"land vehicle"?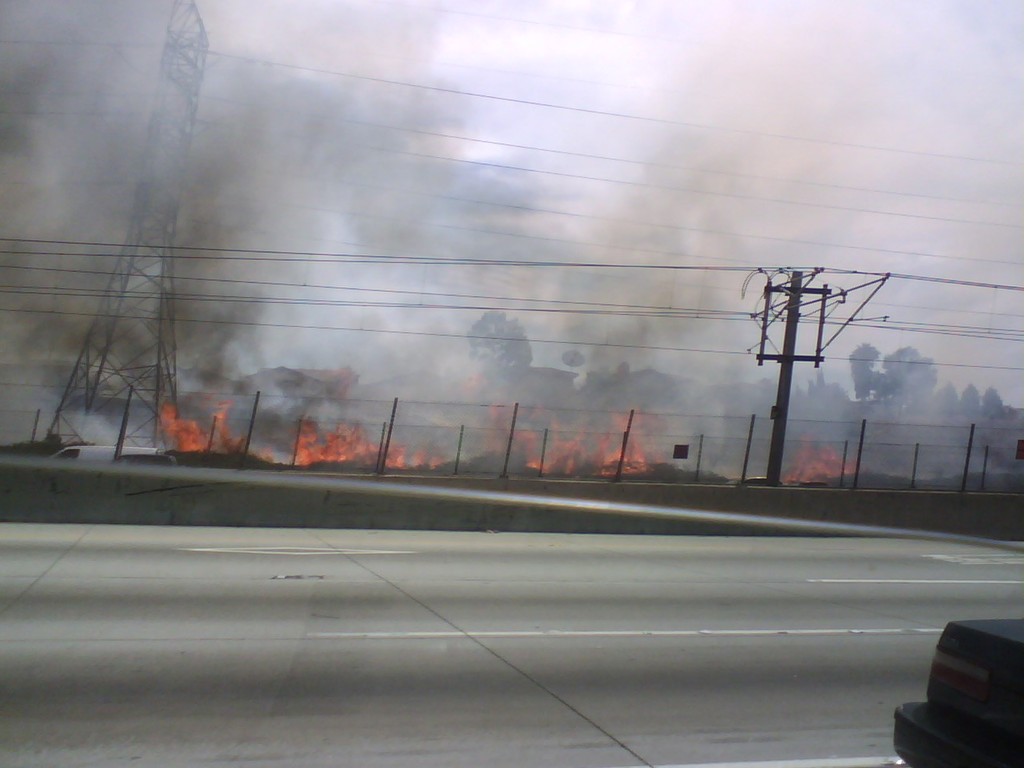
locate(891, 618, 1023, 767)
